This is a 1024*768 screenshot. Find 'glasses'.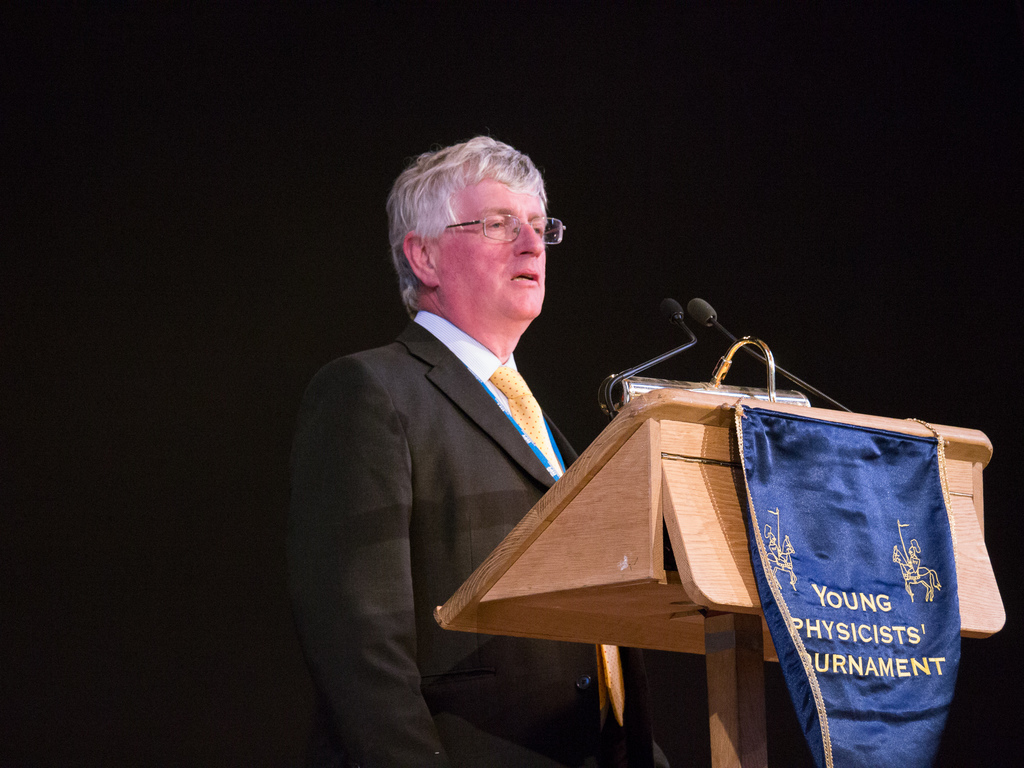
Bounding box: 433/204/566/252.
